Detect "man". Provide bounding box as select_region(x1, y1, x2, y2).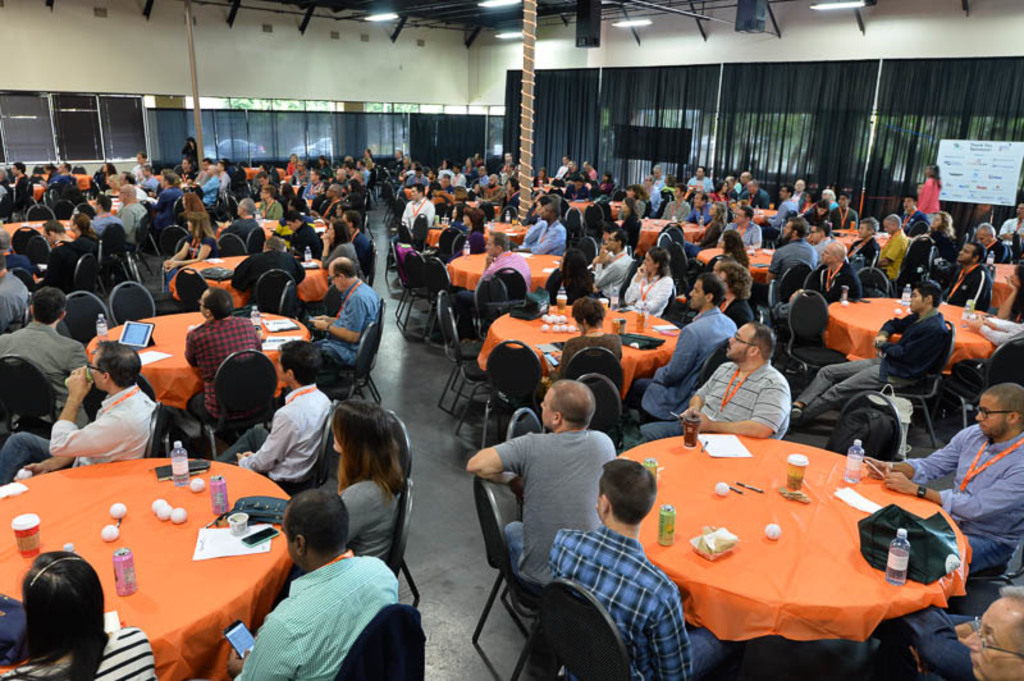
select_region(178, 284, 260, 419).
